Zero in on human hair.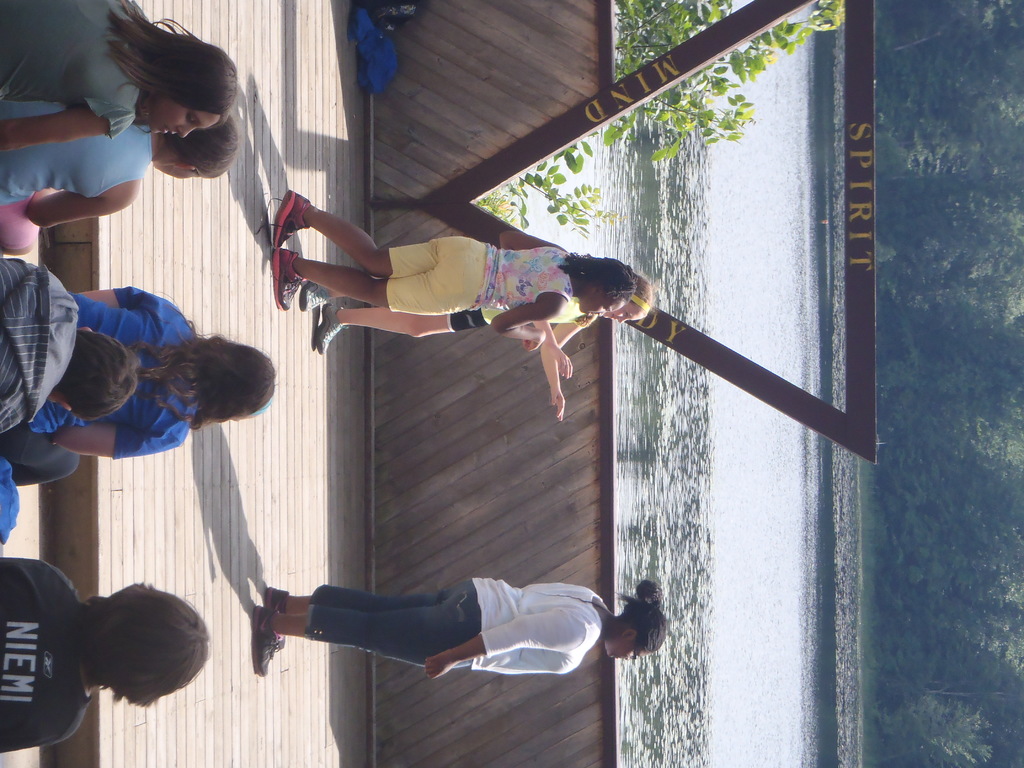
Zeroed in: pyautogui.locateOnScreen(613, 579, 668, 656).
